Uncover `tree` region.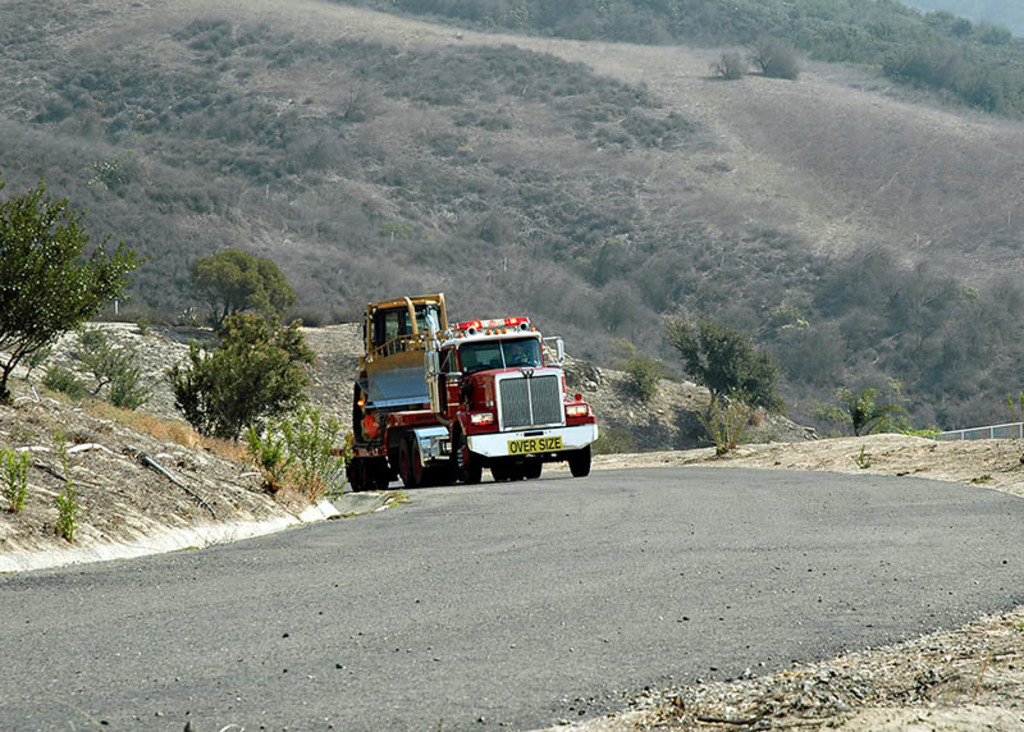
Uncovered: (178, 244, 297, 320).
